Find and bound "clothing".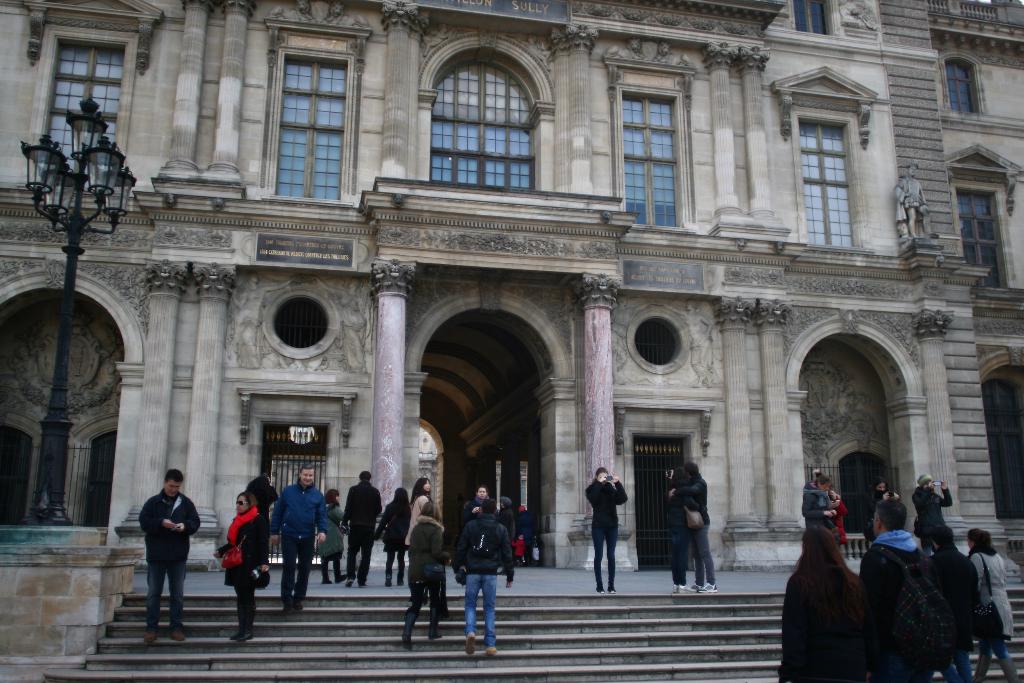
Bound: left=376, top=495, right=412, bottom=581.
